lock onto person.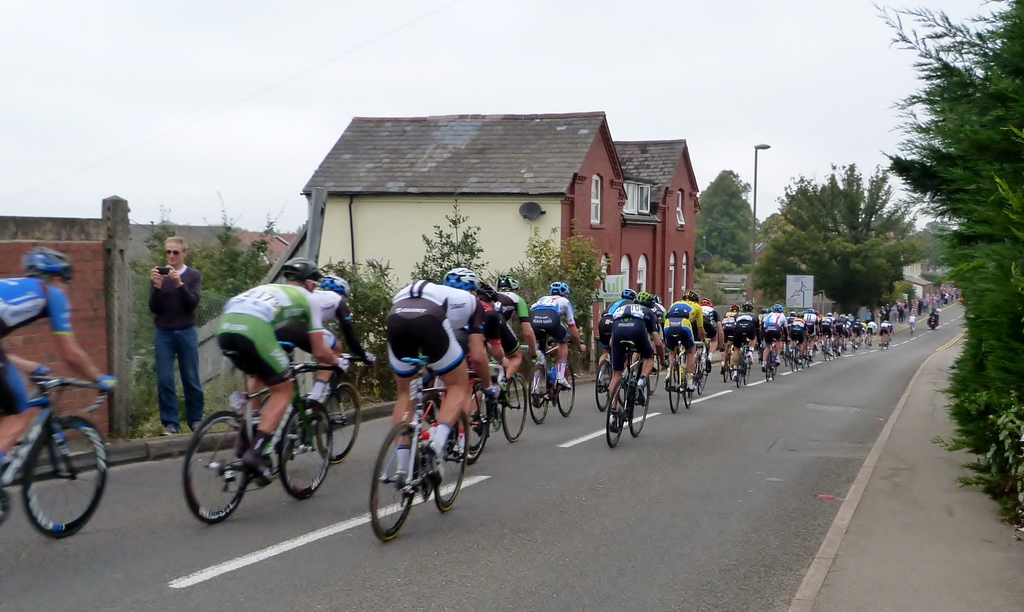
Locked: 0:247:115:453.
